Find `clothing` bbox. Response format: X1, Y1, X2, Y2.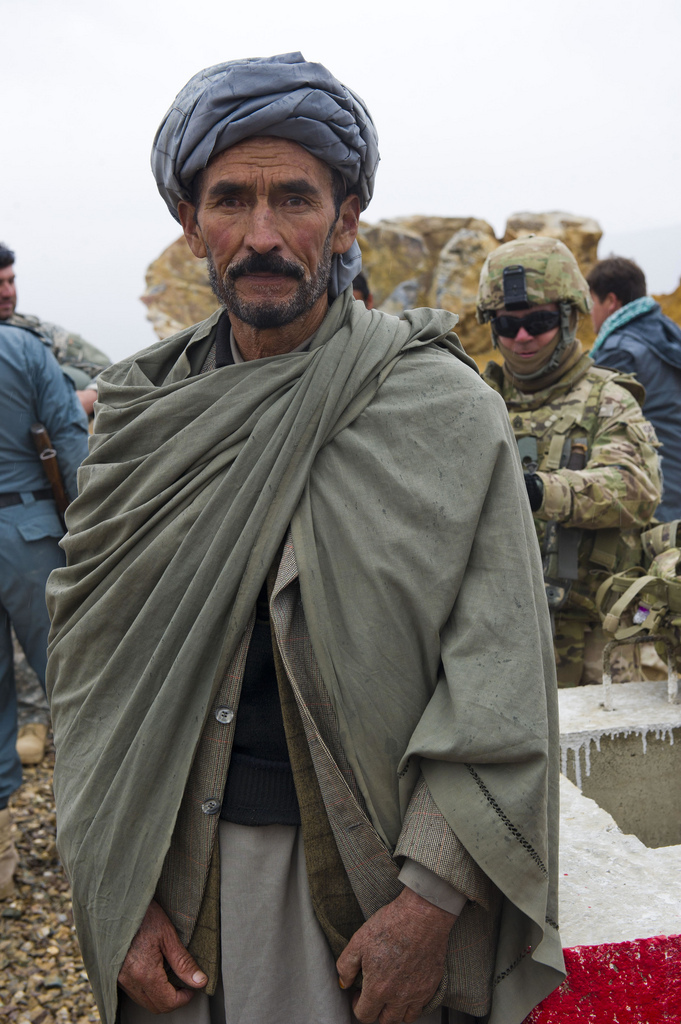
0, 322, 95, 801.
